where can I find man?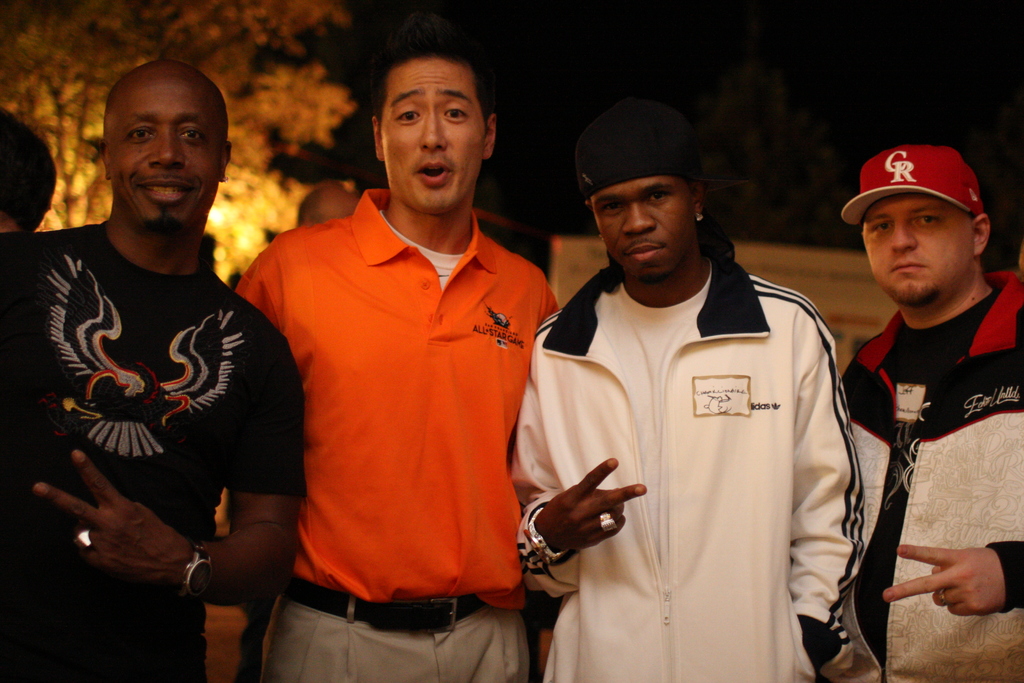
You can find it at region(837, 148, 1023, 682).
